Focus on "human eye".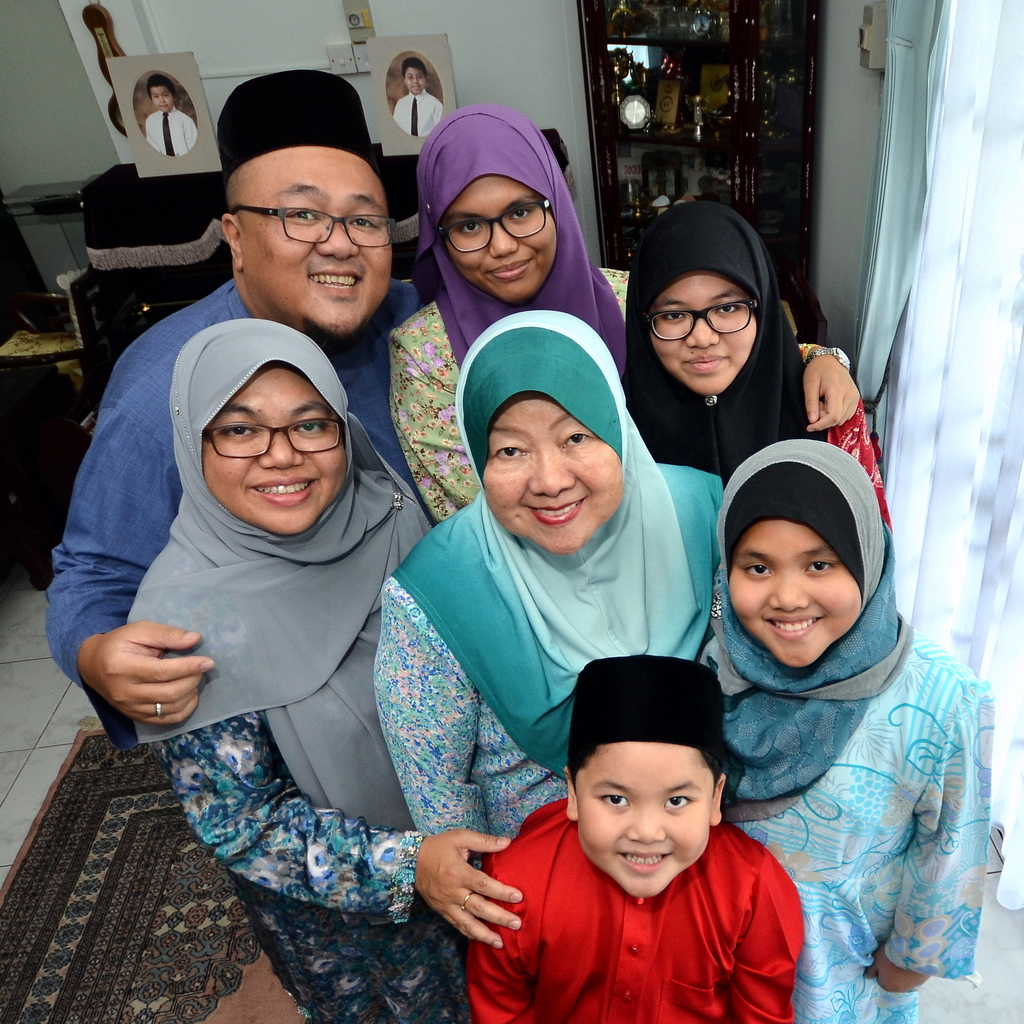
Focused at Rect(288, 416, 326, 440).
